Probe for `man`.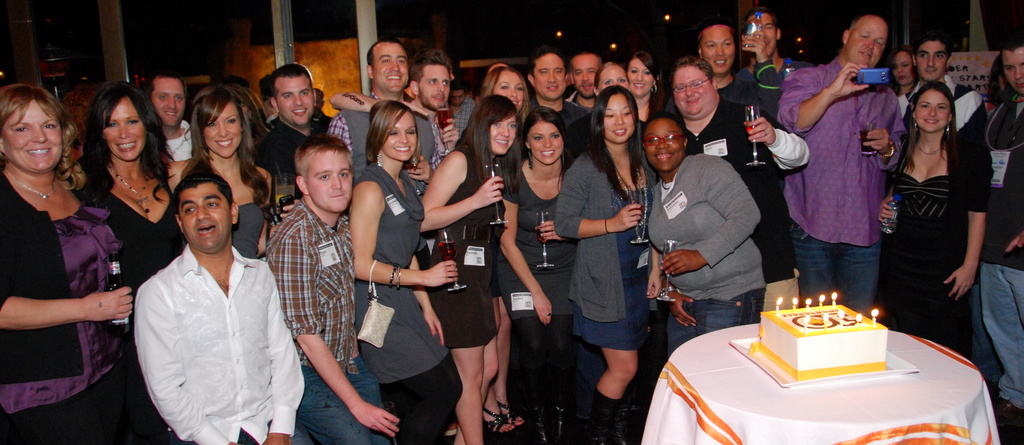
Probe result: <box>777,15,909,317</box>.
